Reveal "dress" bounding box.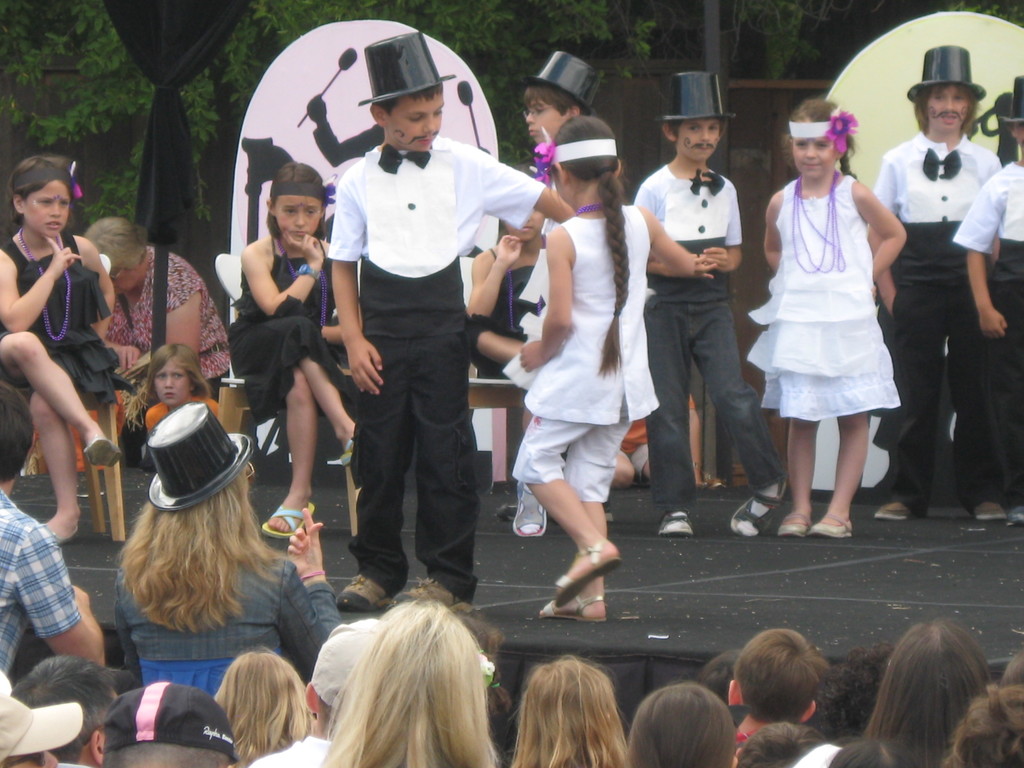
Revealed: {"left": 227, "top": 236, "right": 353, "bottom": 426}.
